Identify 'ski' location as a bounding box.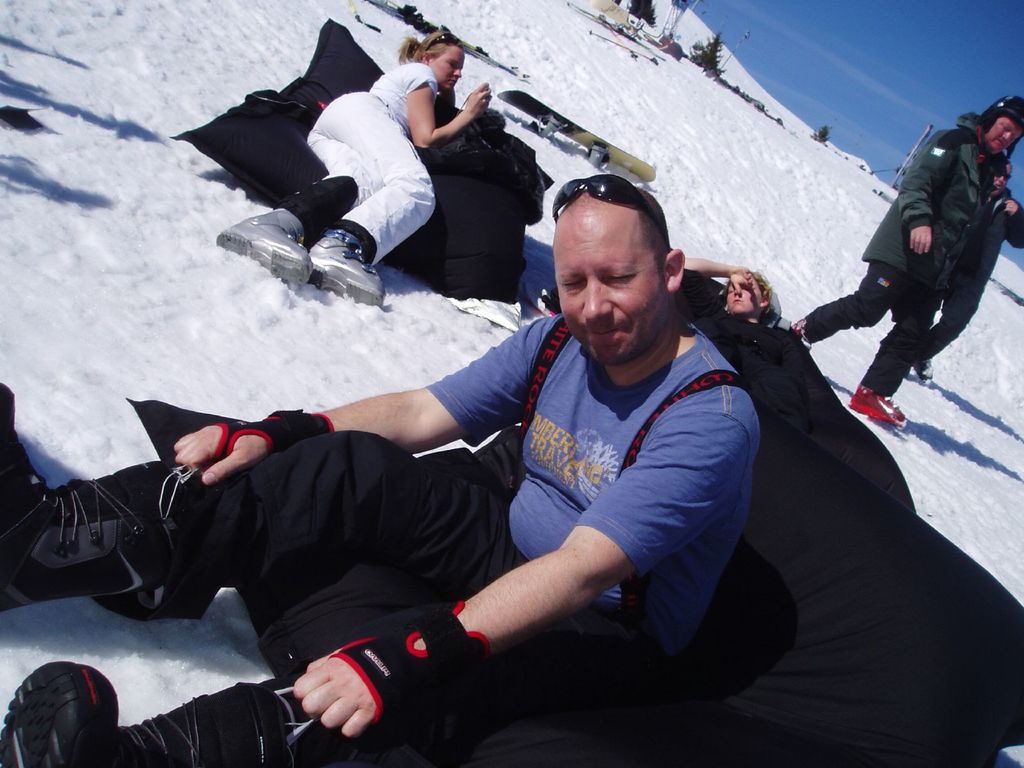
locate(485, 84, 659, 190).
